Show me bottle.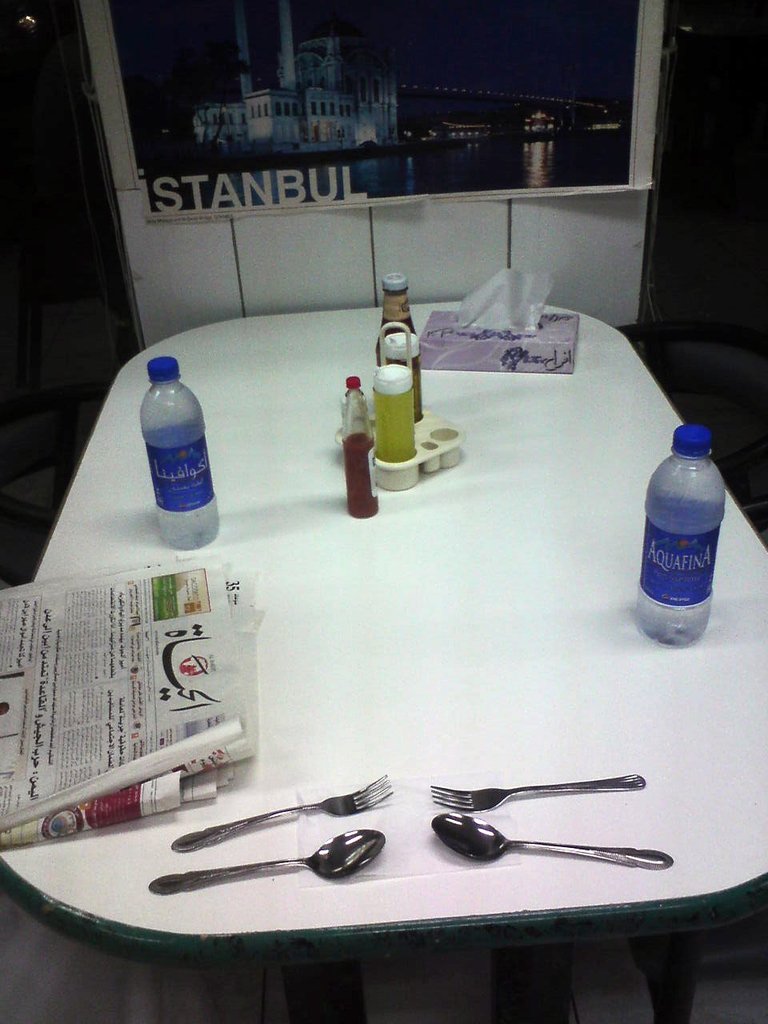
bottle is here: <box>380,268,428,418</box>.
